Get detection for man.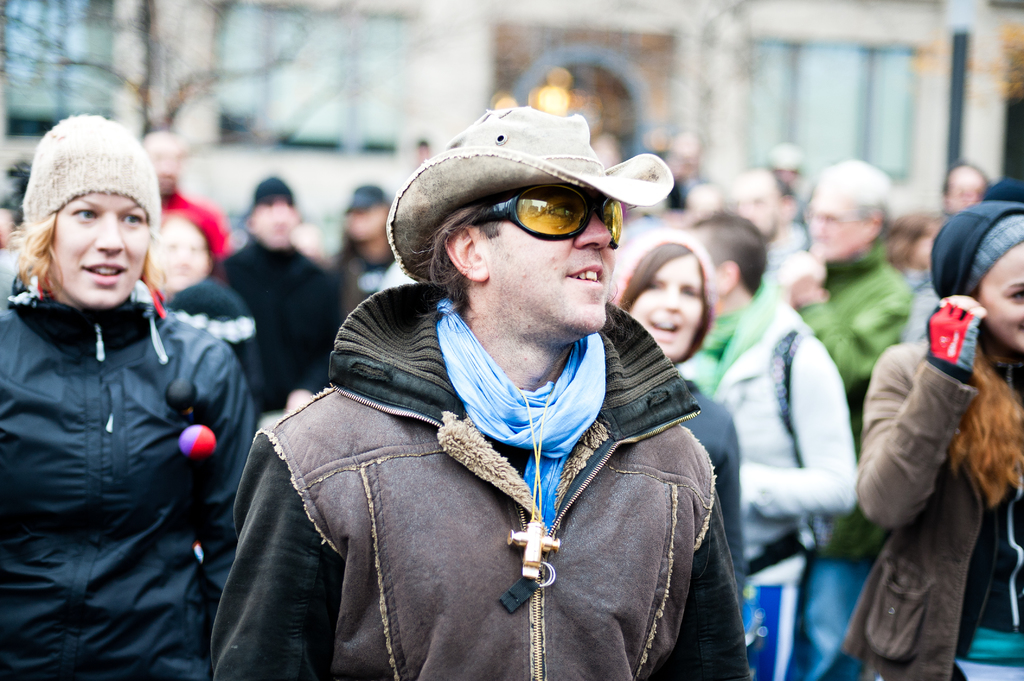
Detection: {"x1": 212, "y1": 106, "x2": 758, "y2": 680}.
